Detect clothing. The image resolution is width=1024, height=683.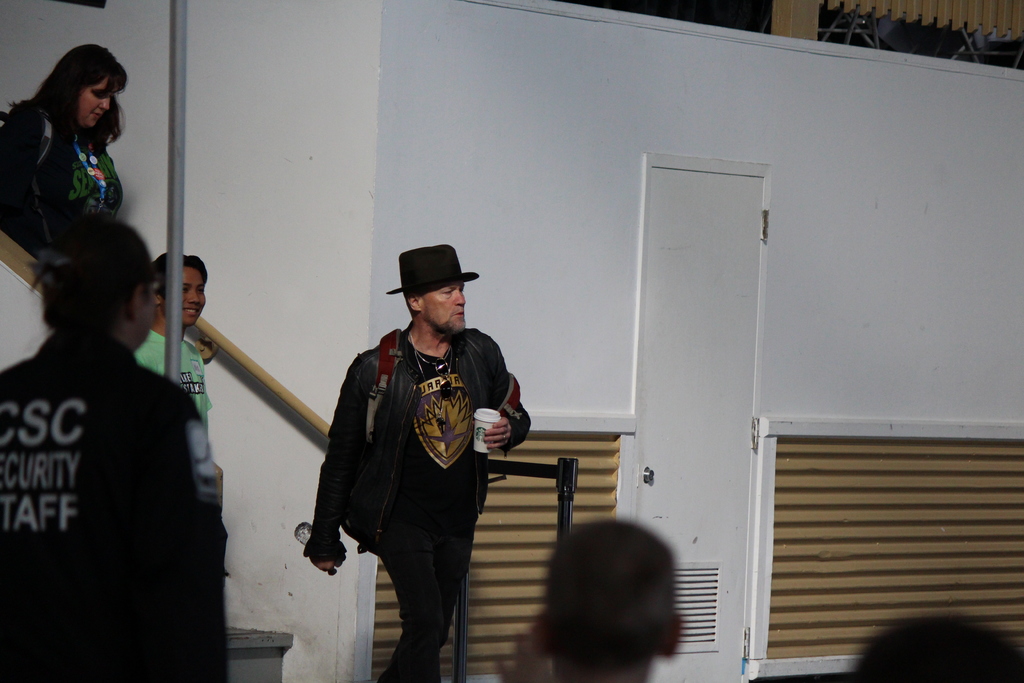
<bbox>0, 325, 228, 682</bbox>.
